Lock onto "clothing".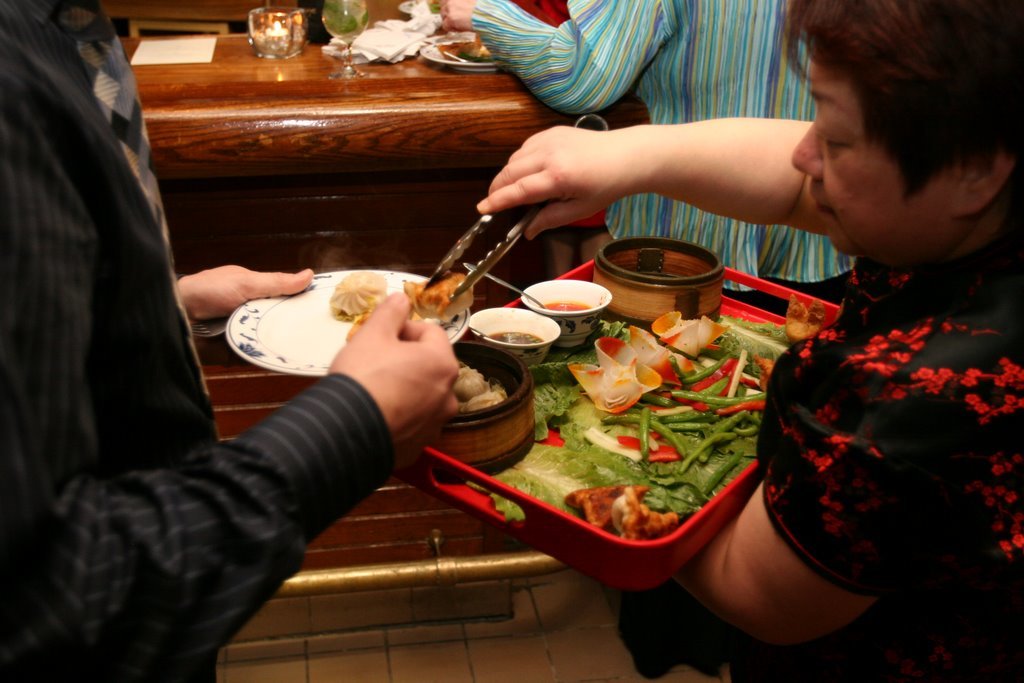
Locked: (left=460, top=0, right=848, bottom=306).
